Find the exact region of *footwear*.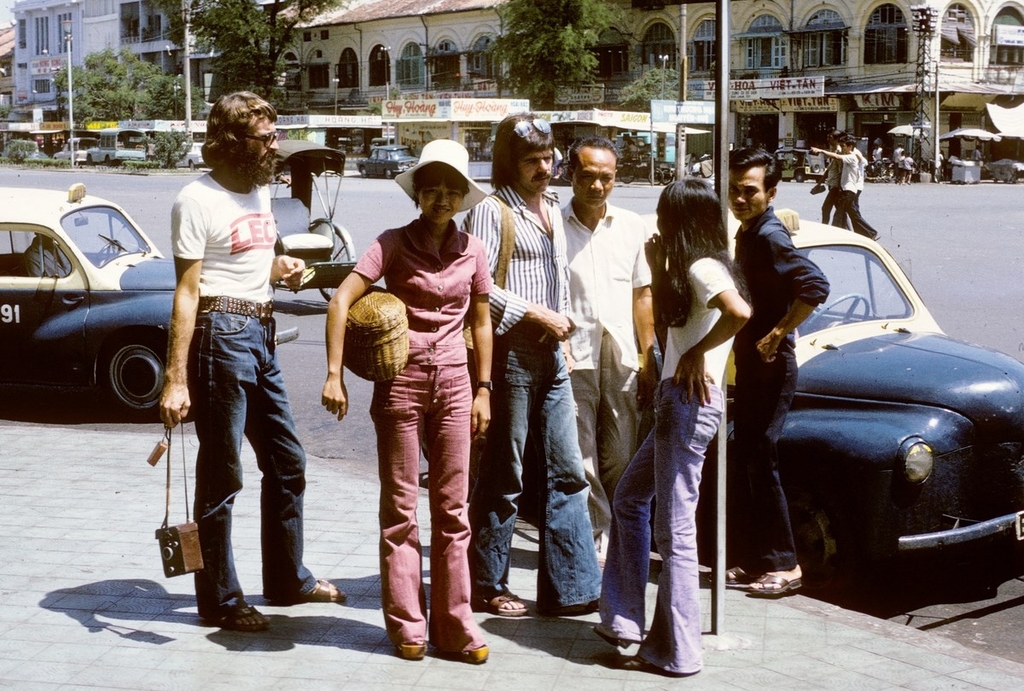
Exact region: (221, 602, 267, 634).
